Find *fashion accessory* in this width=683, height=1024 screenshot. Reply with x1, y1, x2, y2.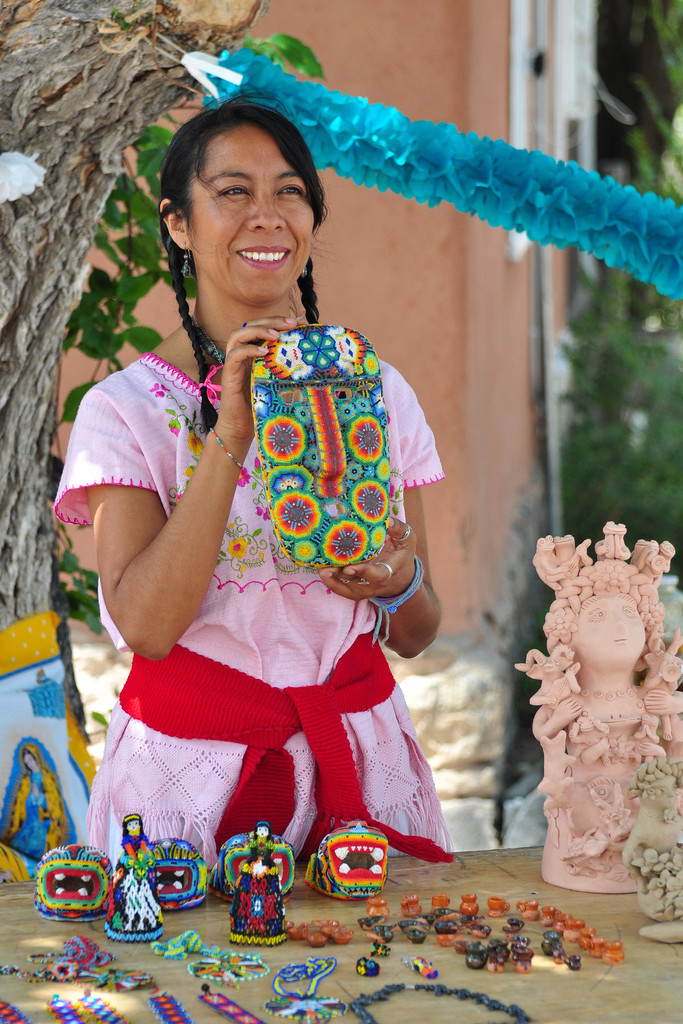
0, 998, 28, 1023.
